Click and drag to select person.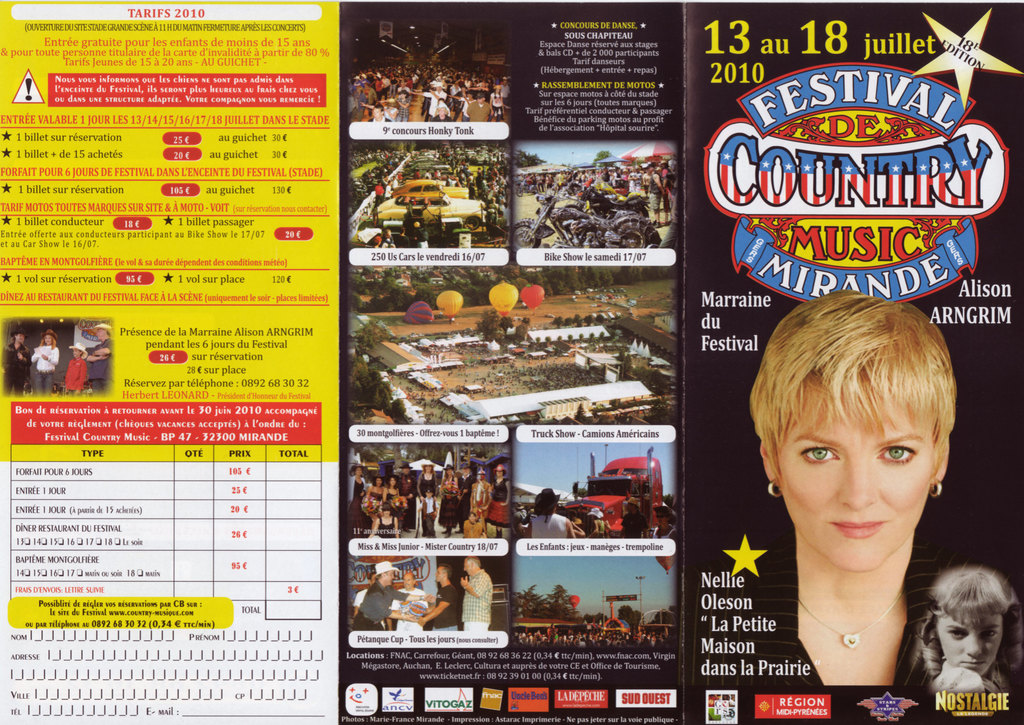
Selection: box=[648, 503, 680, 541].
